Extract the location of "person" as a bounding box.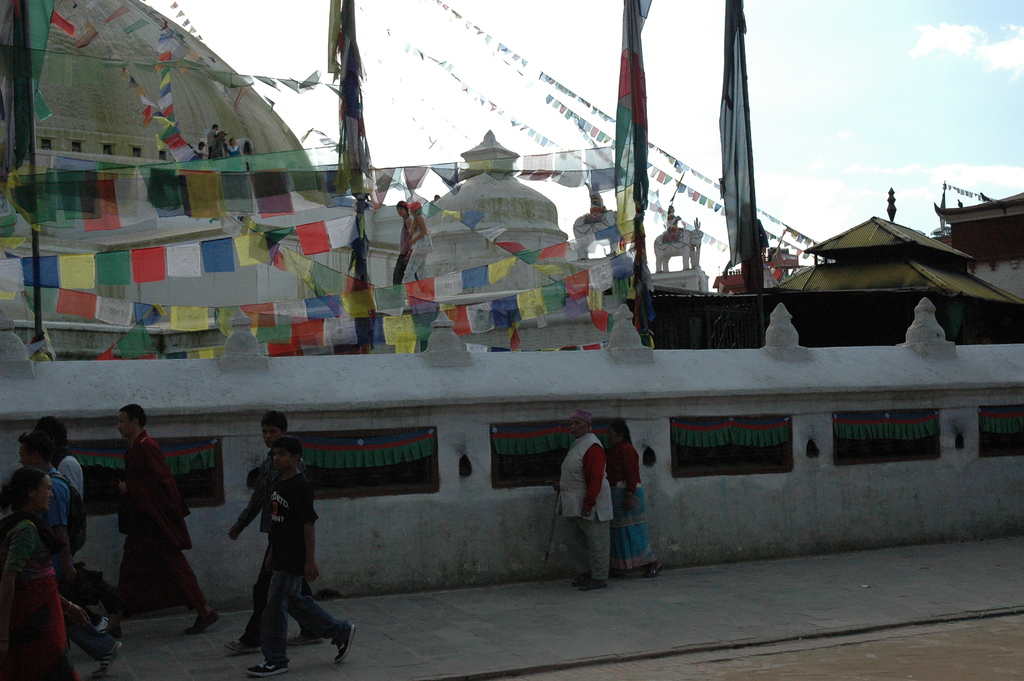
{"x1": 33, "y1": 411, "x2": 85, "y2": 507}.
